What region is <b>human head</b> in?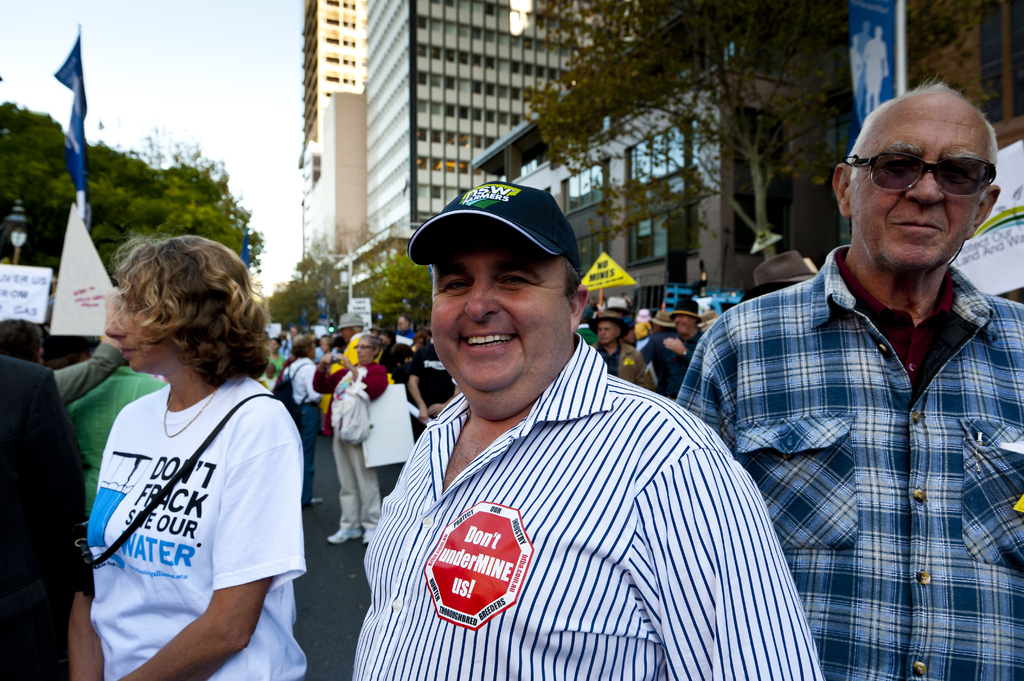
(left=337, top=312, right=372, bottom=342).
